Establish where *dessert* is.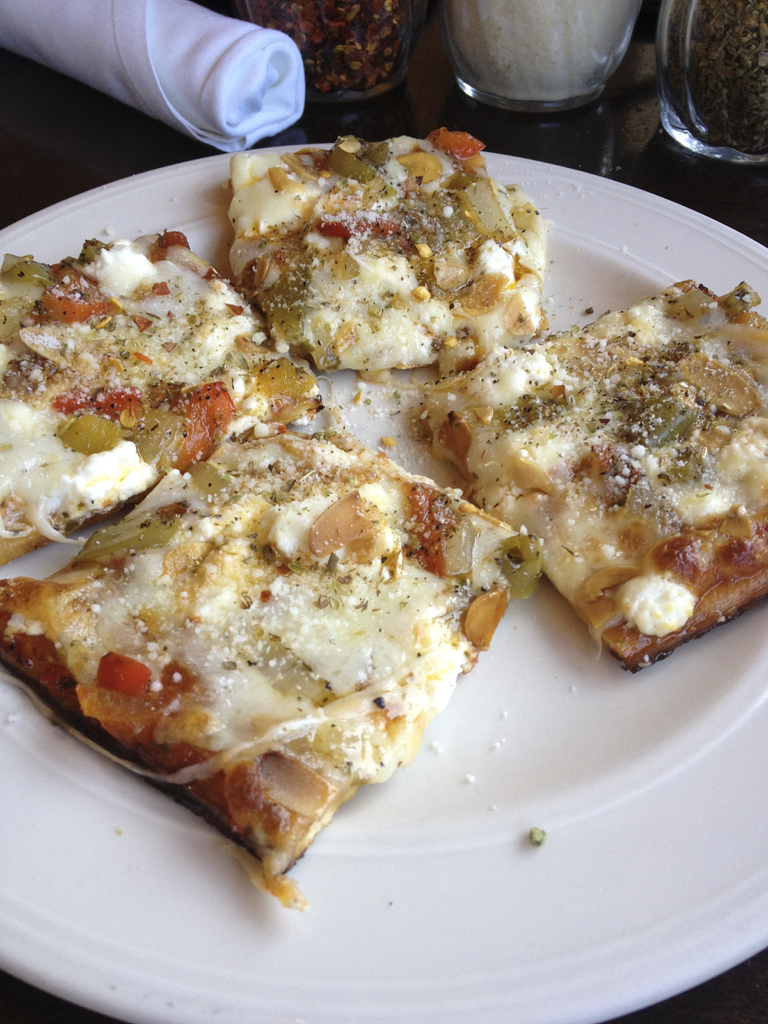
Established at left=0, top=130, right=767, bottom=914.
